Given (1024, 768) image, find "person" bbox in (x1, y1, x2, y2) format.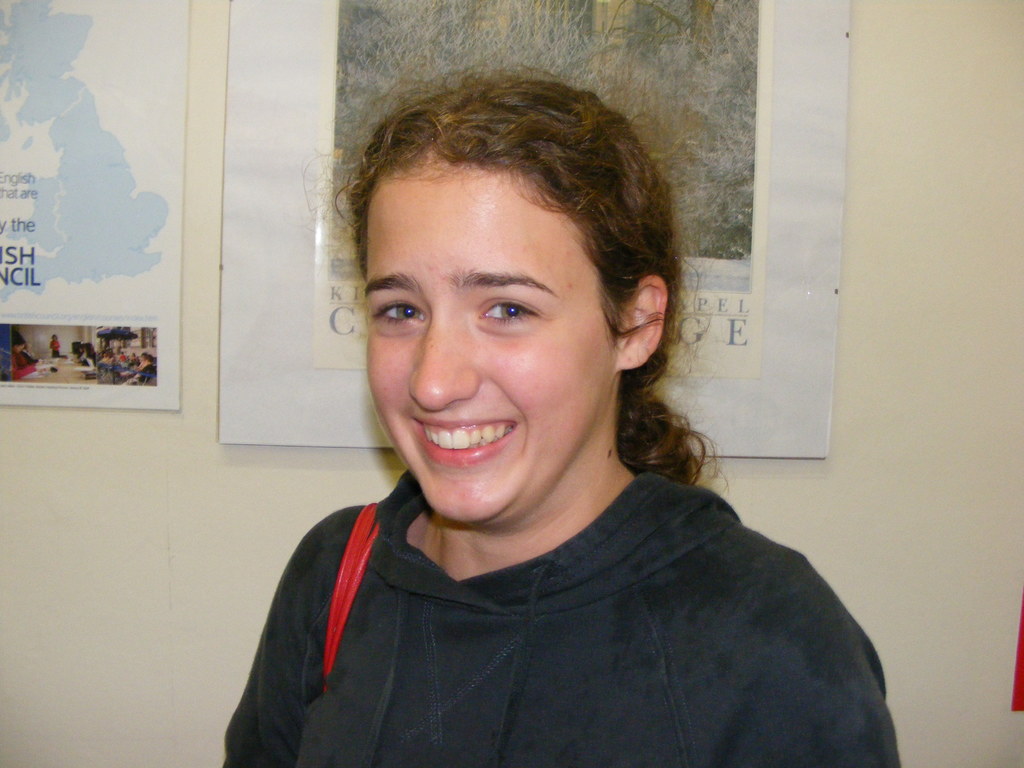
(215, 52, 867, 765).
